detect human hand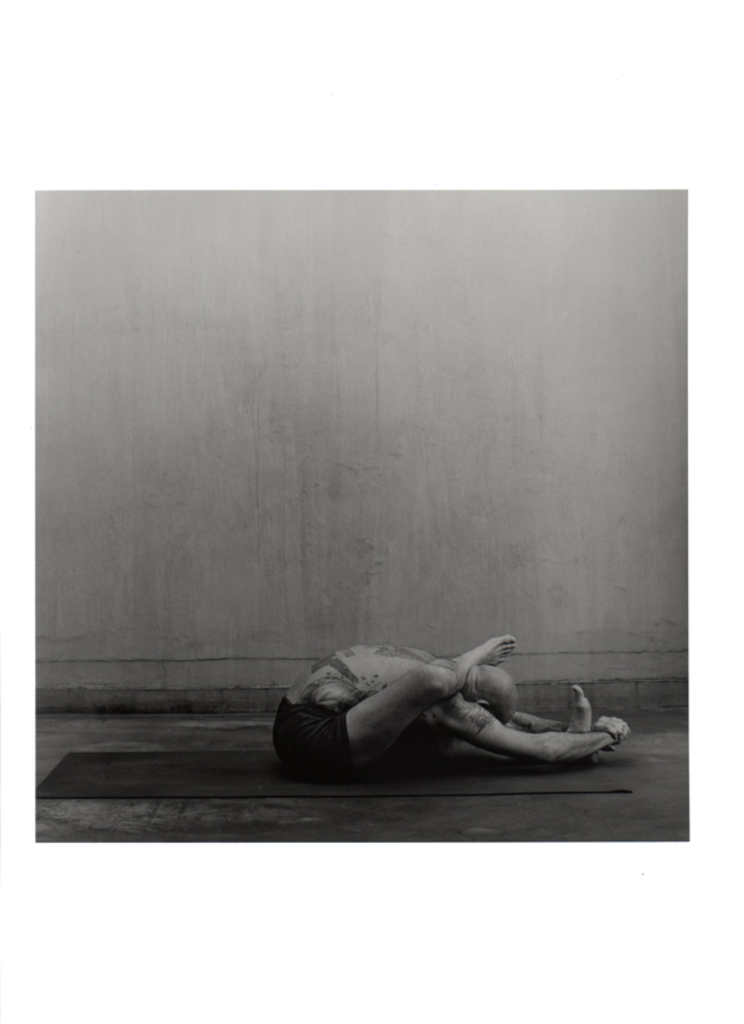
bbox=(596, 713, 635, 755)
